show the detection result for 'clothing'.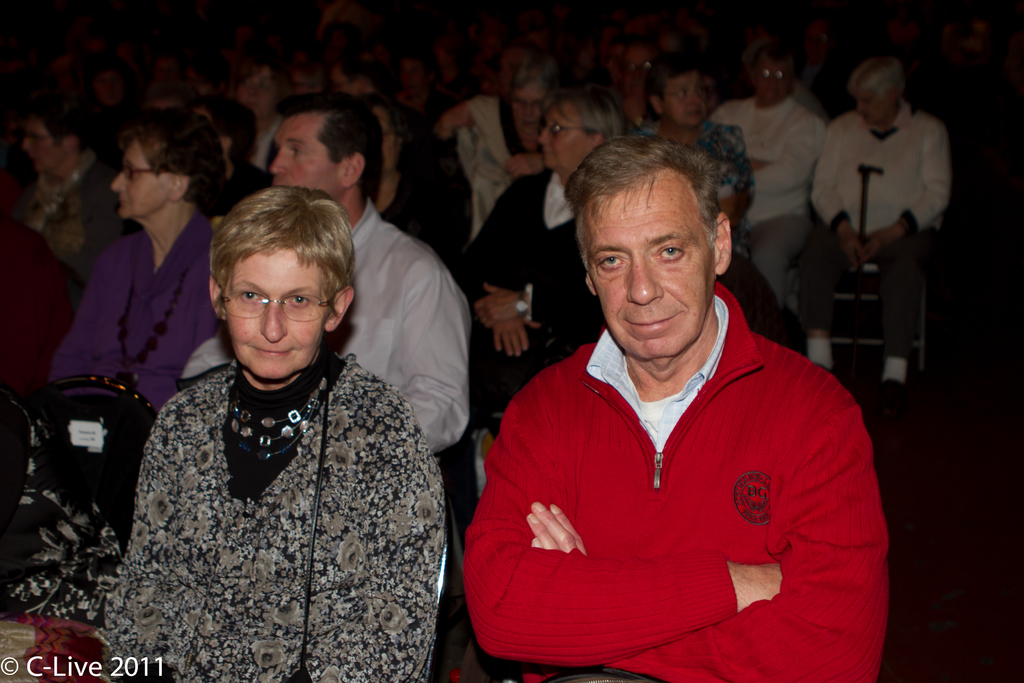
bbox=(33, 217, 233, 411).
